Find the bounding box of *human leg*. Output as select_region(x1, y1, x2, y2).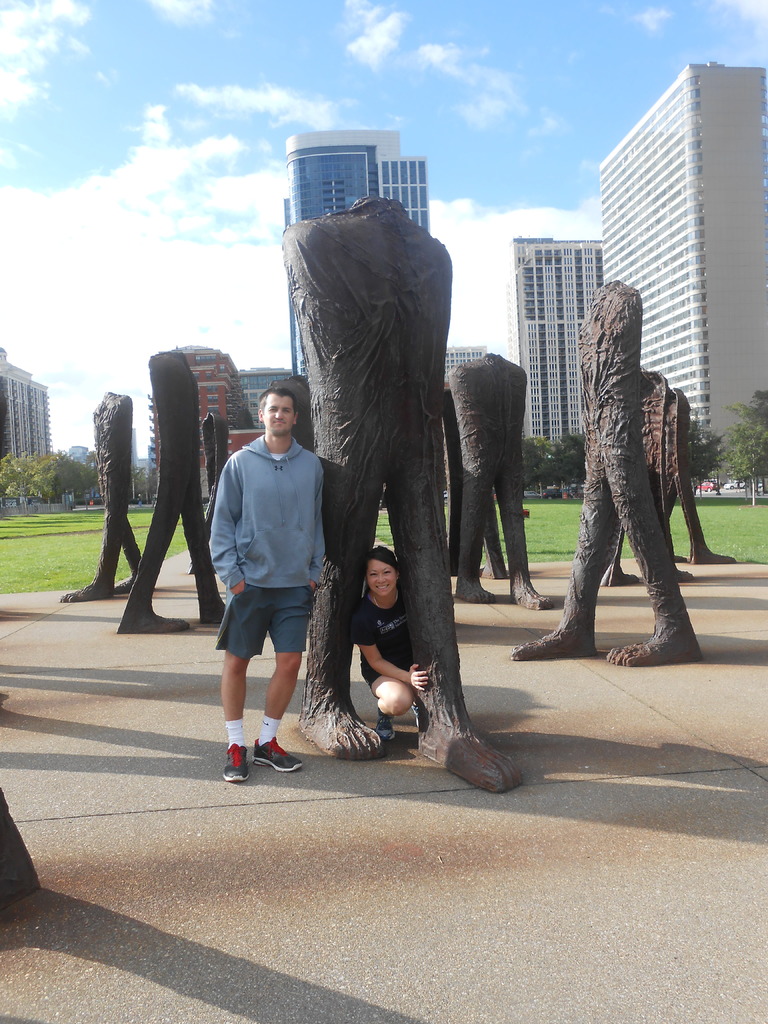
select_region(380, 480, 534, 790).
